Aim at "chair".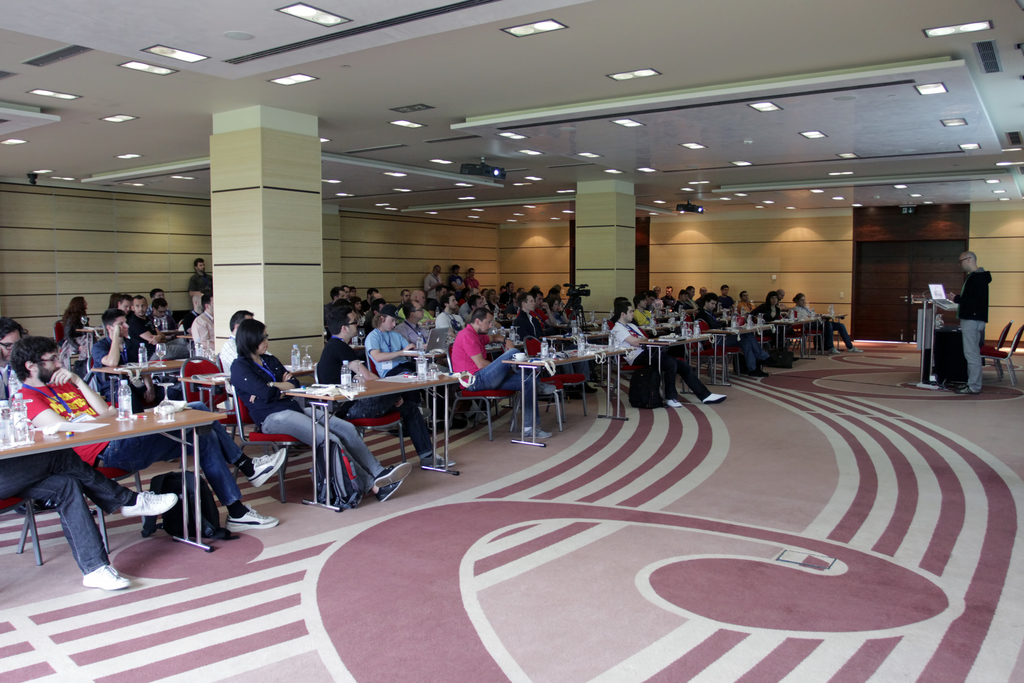
Aimed at left=977, top=325, right=1023, bottom=391.
